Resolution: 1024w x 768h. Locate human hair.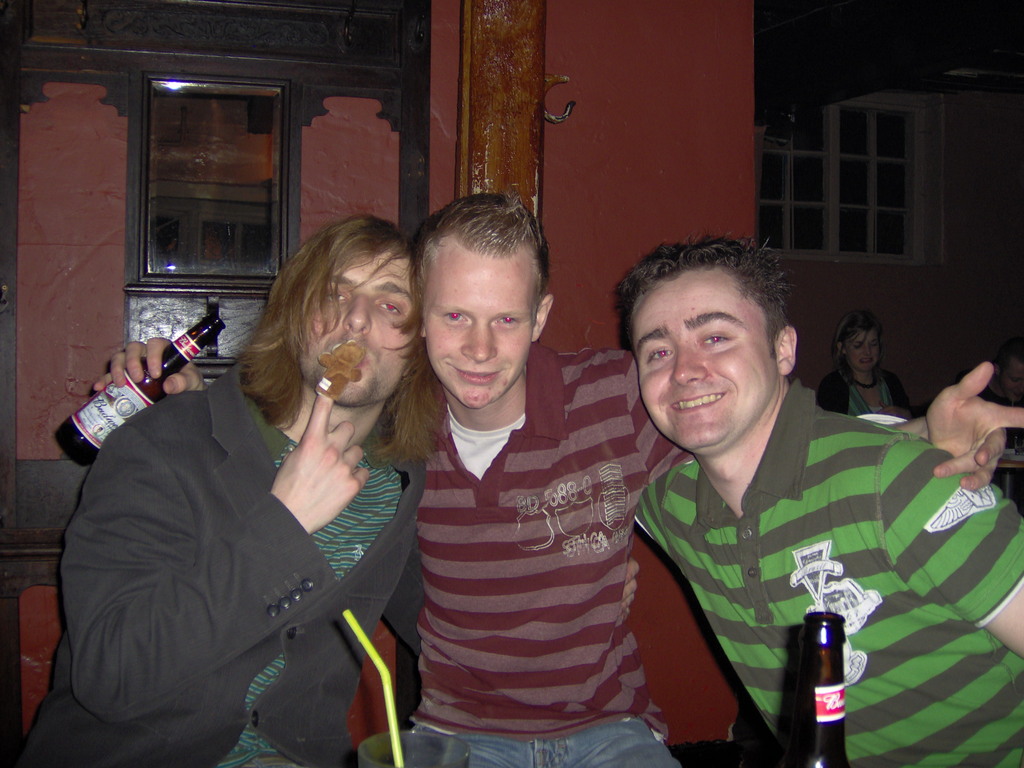
crop(614, 240, 787, 356).
